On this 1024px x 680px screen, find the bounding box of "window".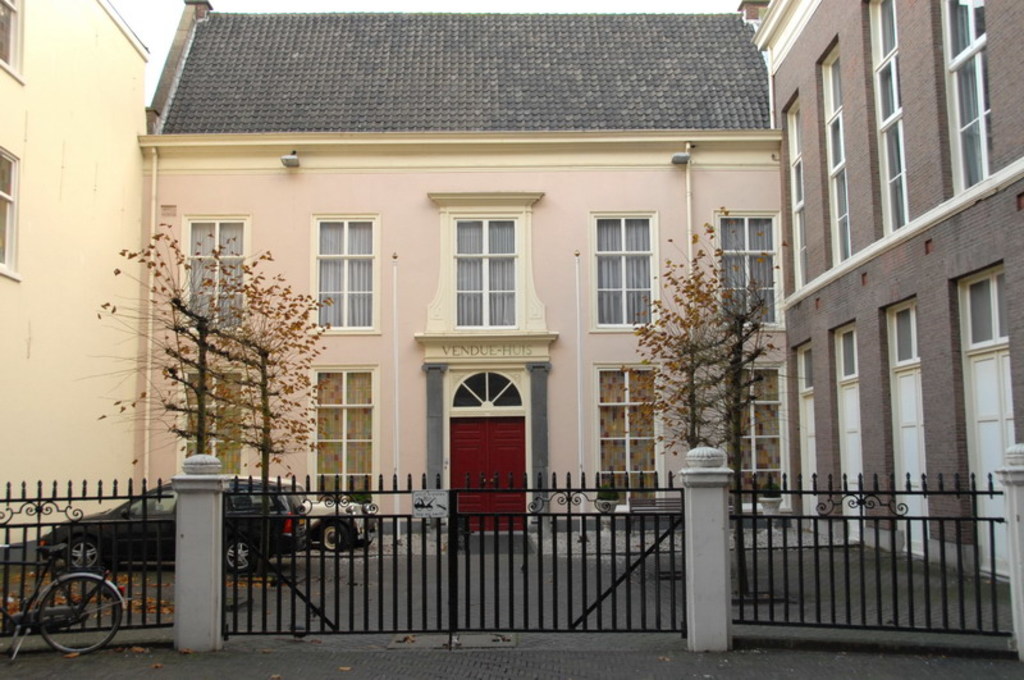
Bounding box: 713:206:785:329.
